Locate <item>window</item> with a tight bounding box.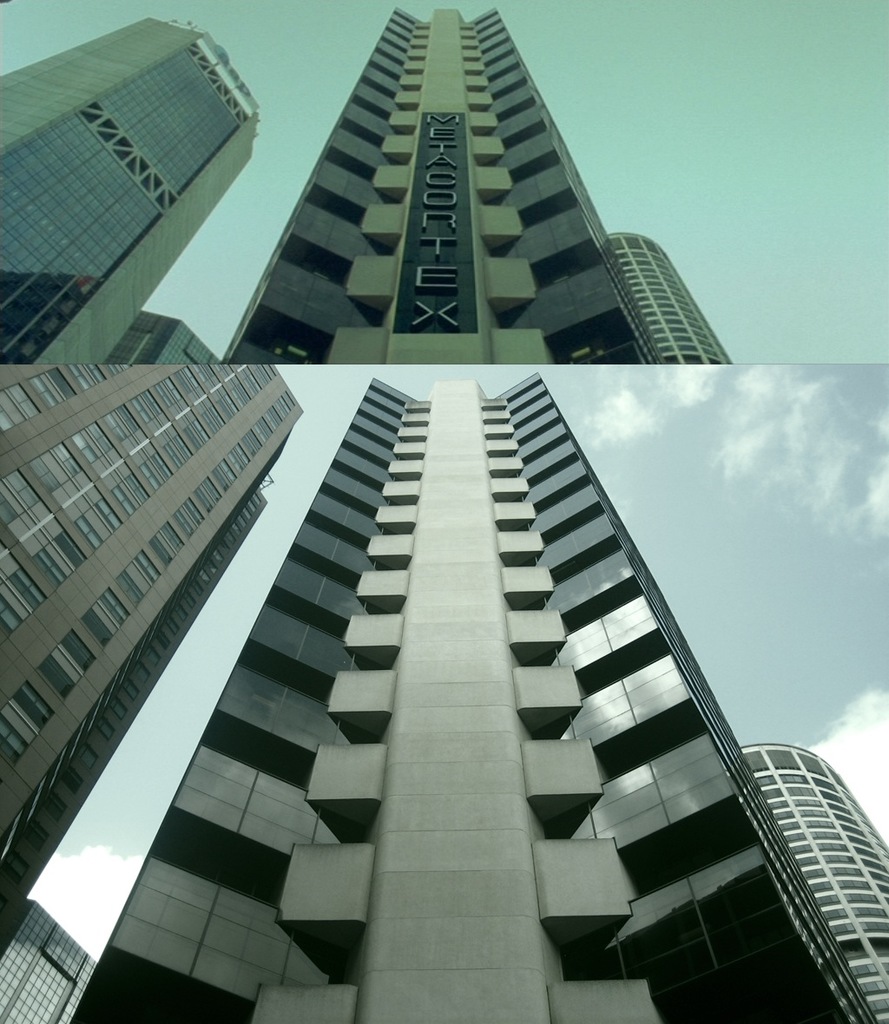
128 390 194 472.
